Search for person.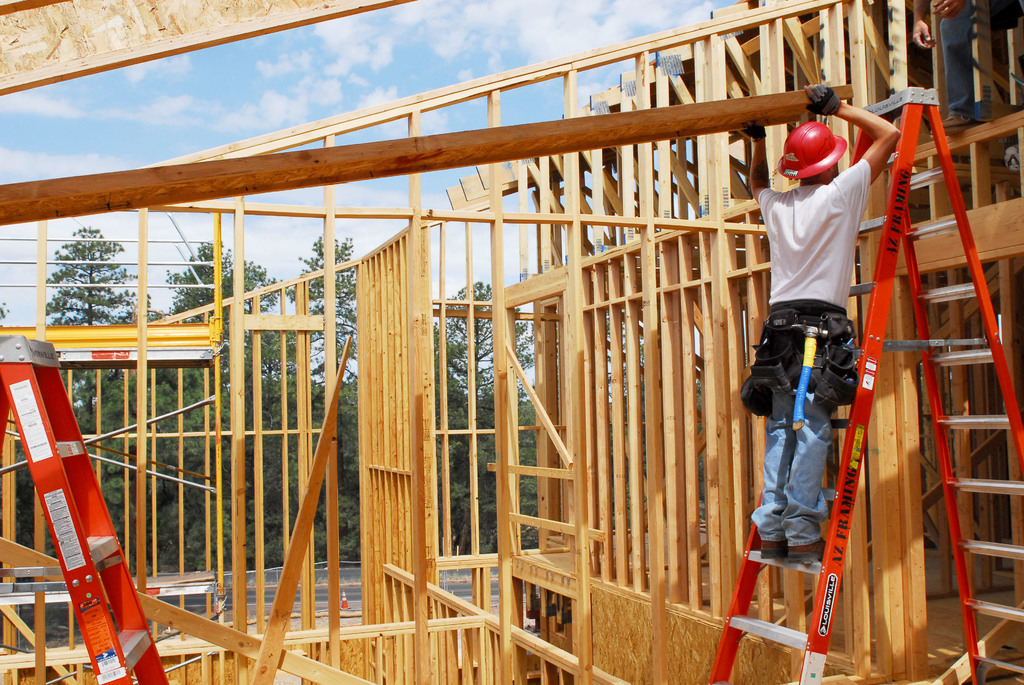
Found at bbox=[911, 0, 977, 129].
